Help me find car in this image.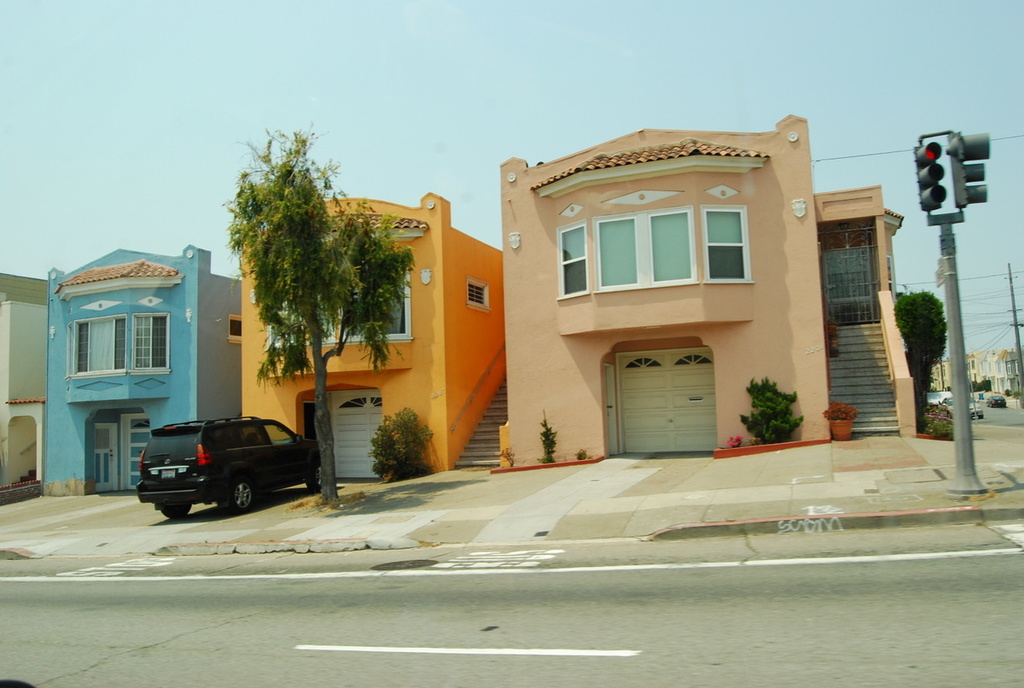
Found it: pyautogui.locateOnScreen(937, 396, 986, 417).
